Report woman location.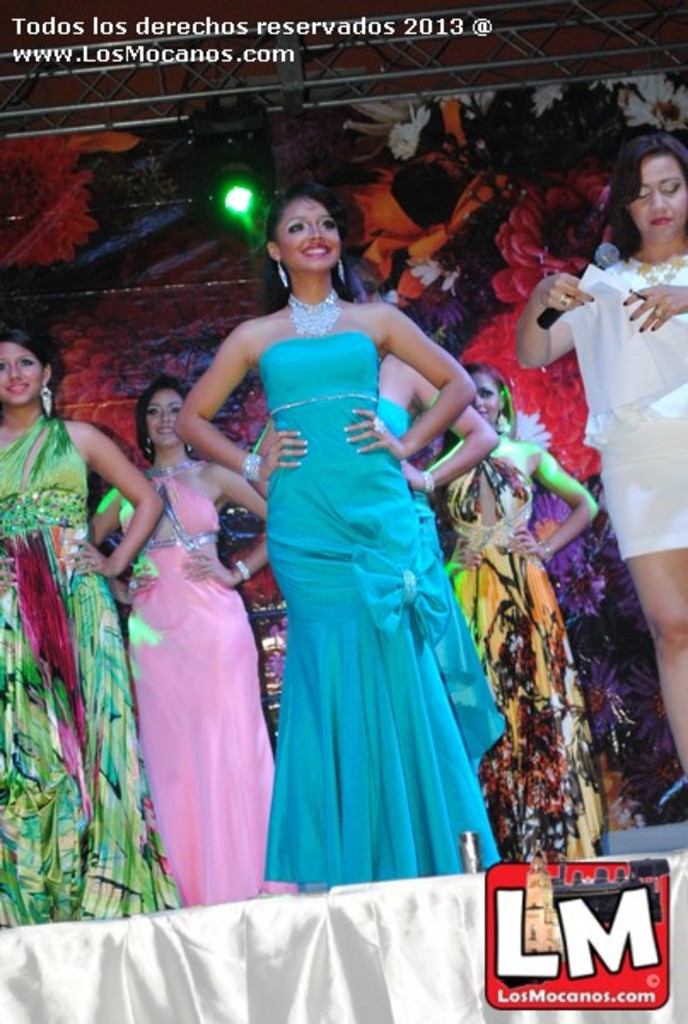
Report: l=85, t=372, r=300, b=911.
